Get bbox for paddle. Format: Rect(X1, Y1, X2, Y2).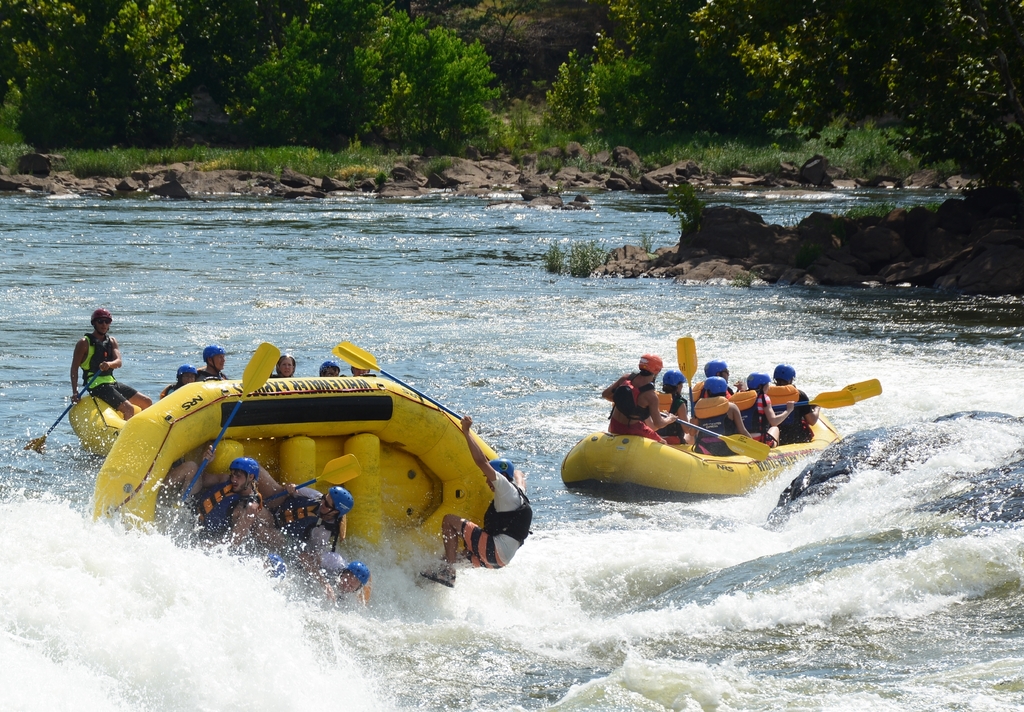
Rect(637, 388, 781, 461).
